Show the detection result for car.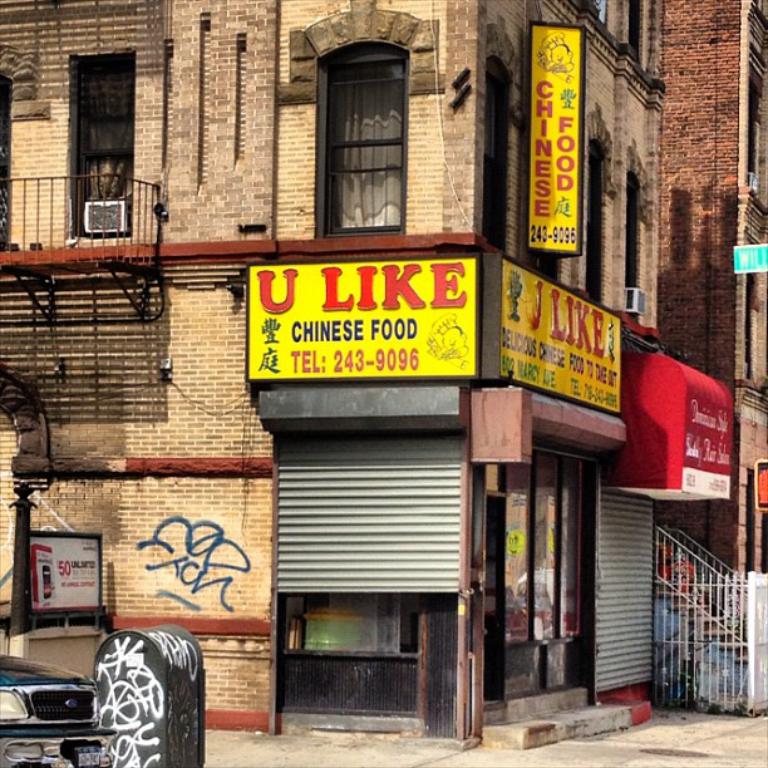
(0, 648, 107, 767).
